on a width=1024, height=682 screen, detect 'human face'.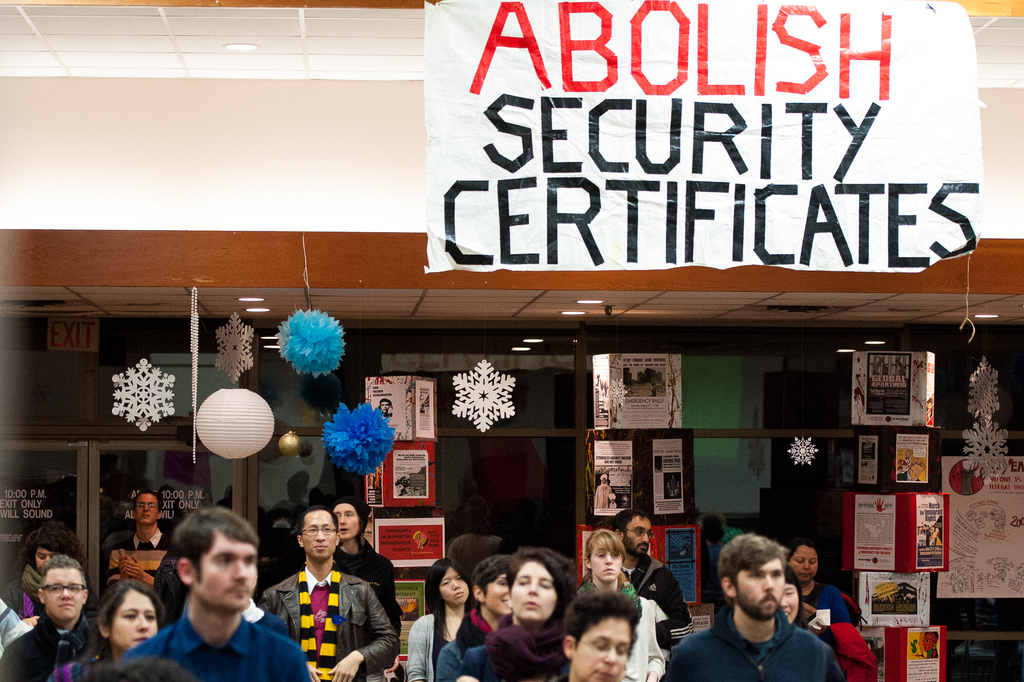
[792, 549, 816, 581].
